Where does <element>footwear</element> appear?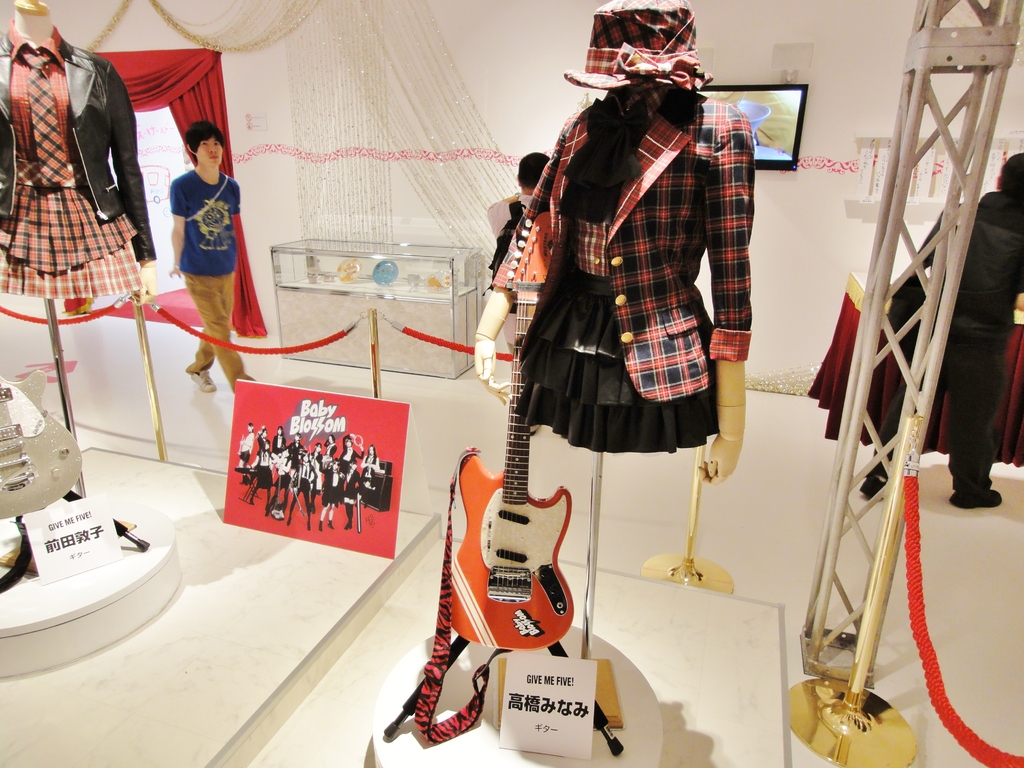
Appears at {"left": 244, "top": 476, "right": 248, "bottom": 485}.
